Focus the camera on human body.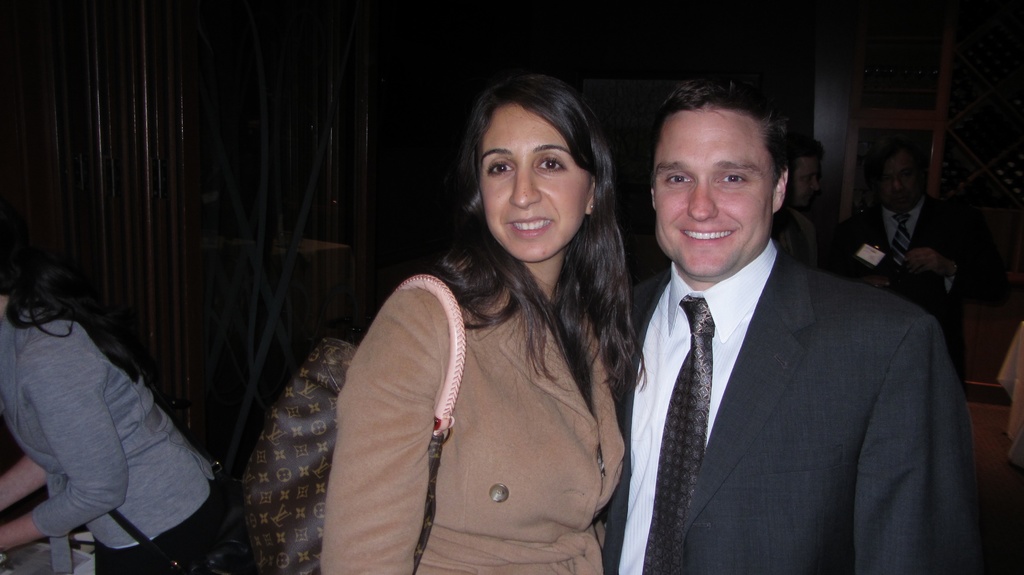
Focus region: crop(837, 137, 996, 342).
